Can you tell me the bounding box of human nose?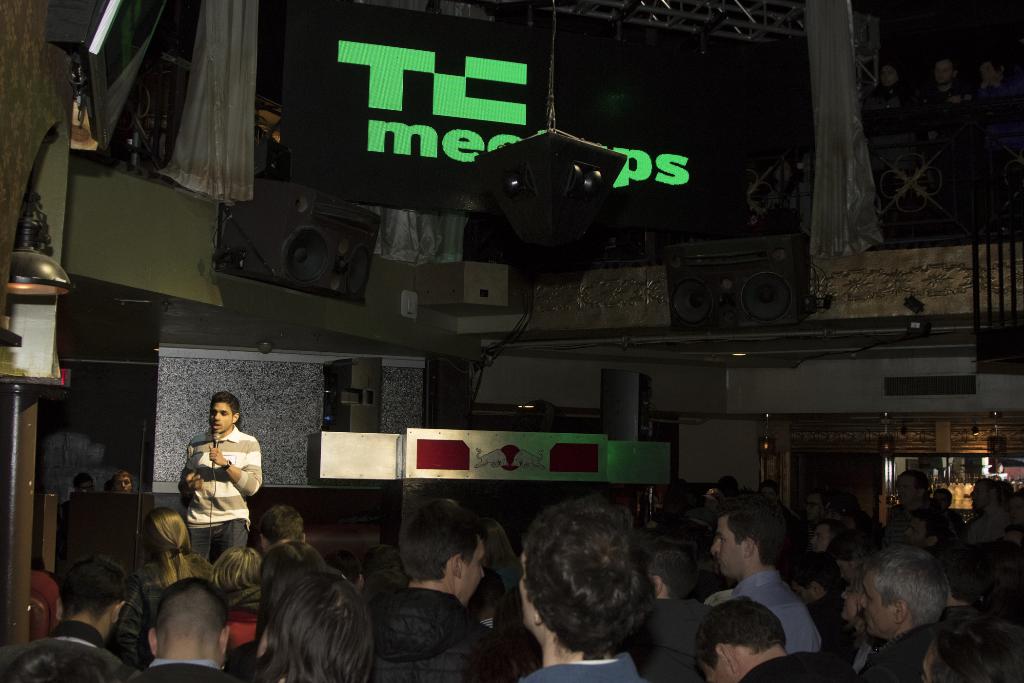
856/593/866/609.
